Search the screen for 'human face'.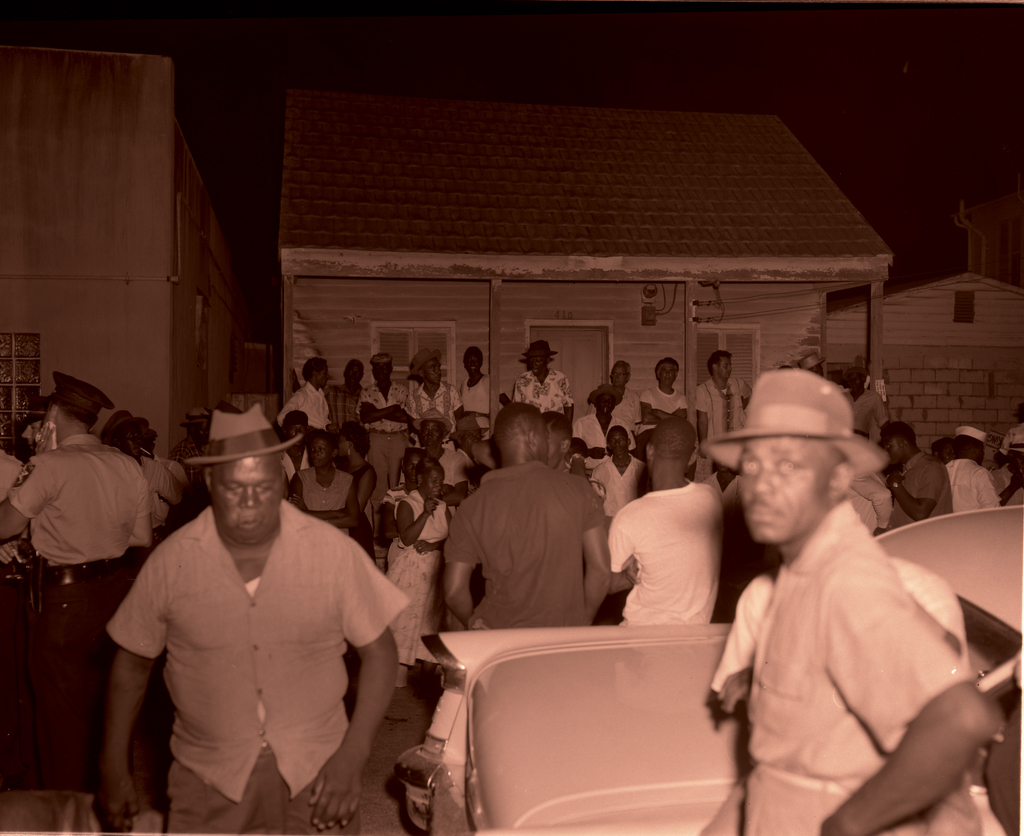
Found at bbox(424, 469, 446, 501).
